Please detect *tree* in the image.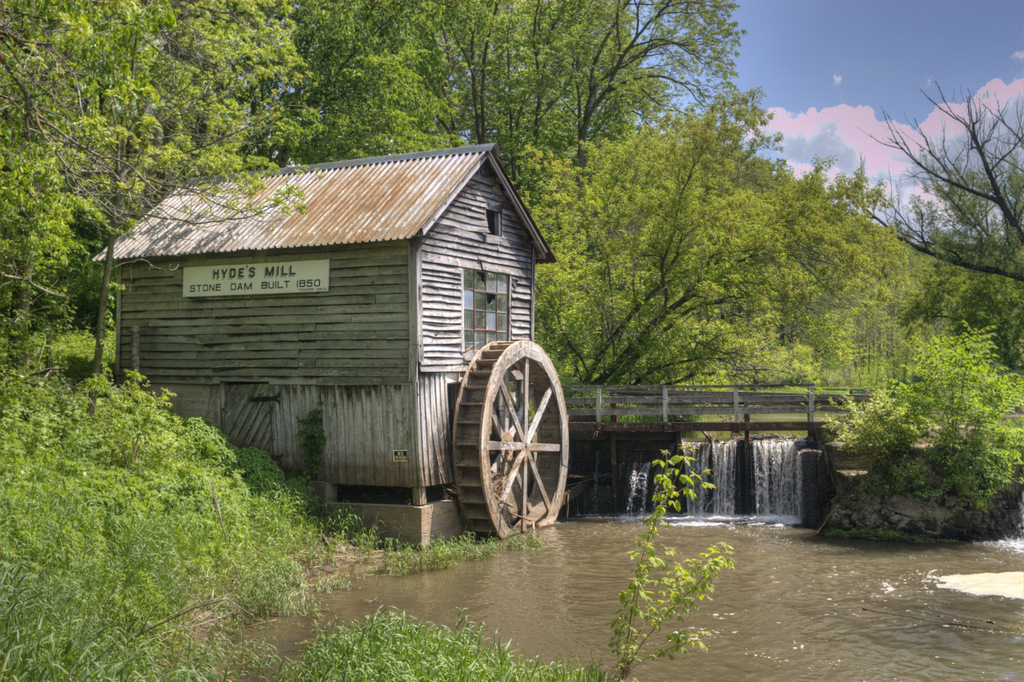
l=510, t=105, r=794, b=401.
